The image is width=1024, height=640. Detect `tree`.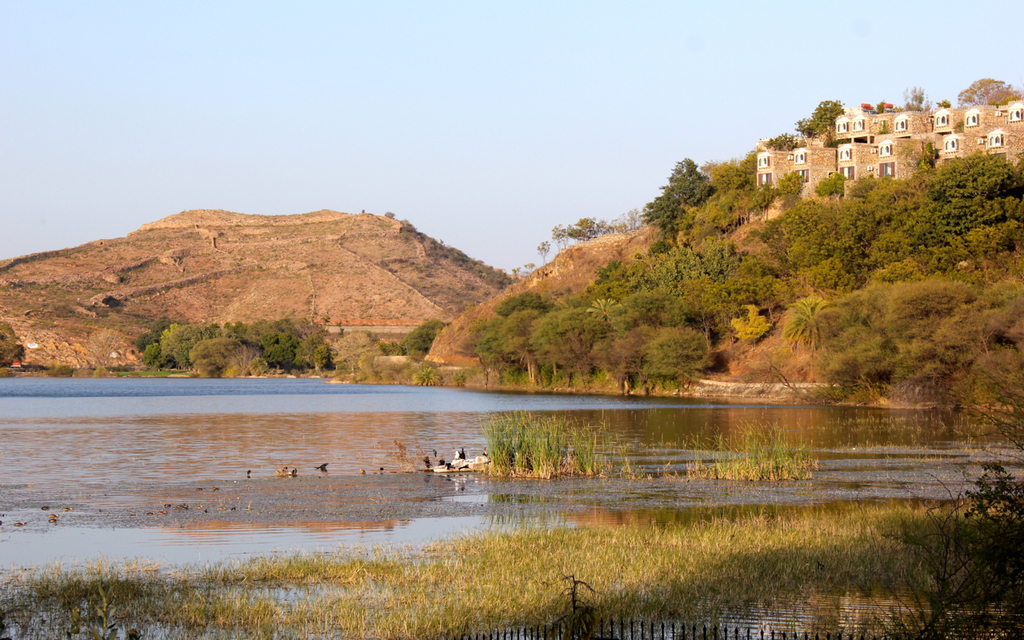
Detection: detection(518, 259, 538, 282).
